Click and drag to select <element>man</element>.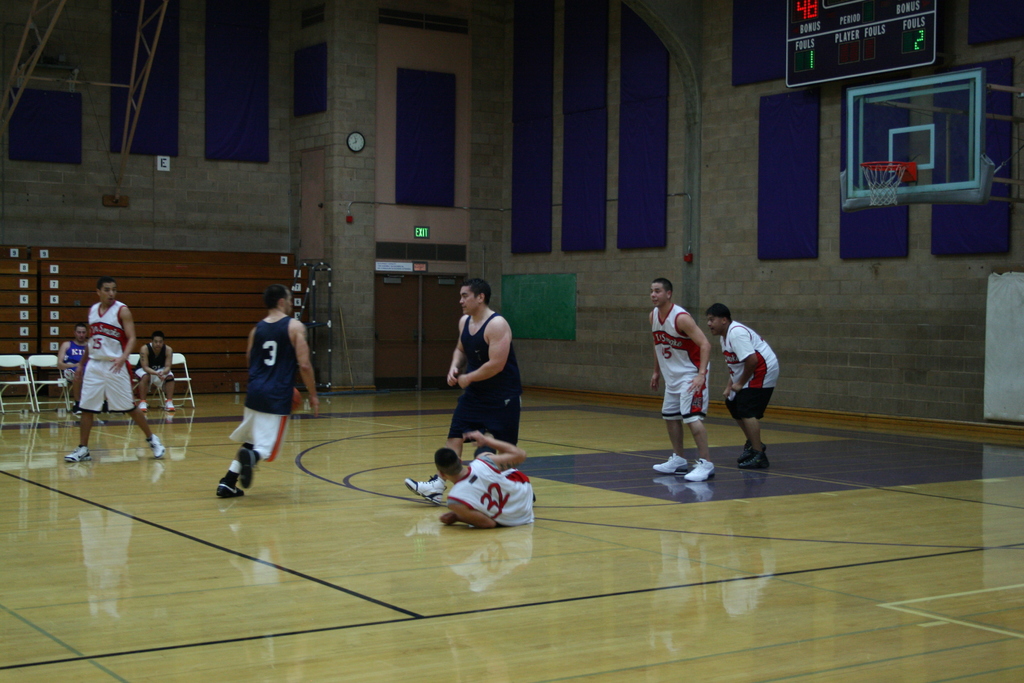
Selection: BBox(430, 429, 534, 534).
